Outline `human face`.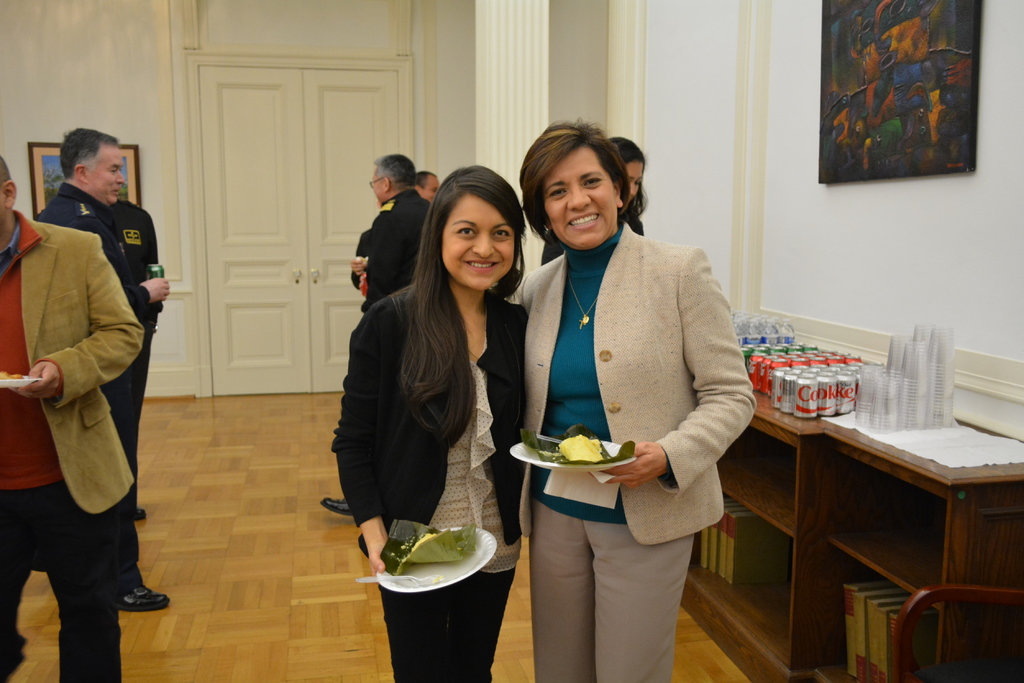
Outline: (left=373, top=170, right=385, bottom=205).
